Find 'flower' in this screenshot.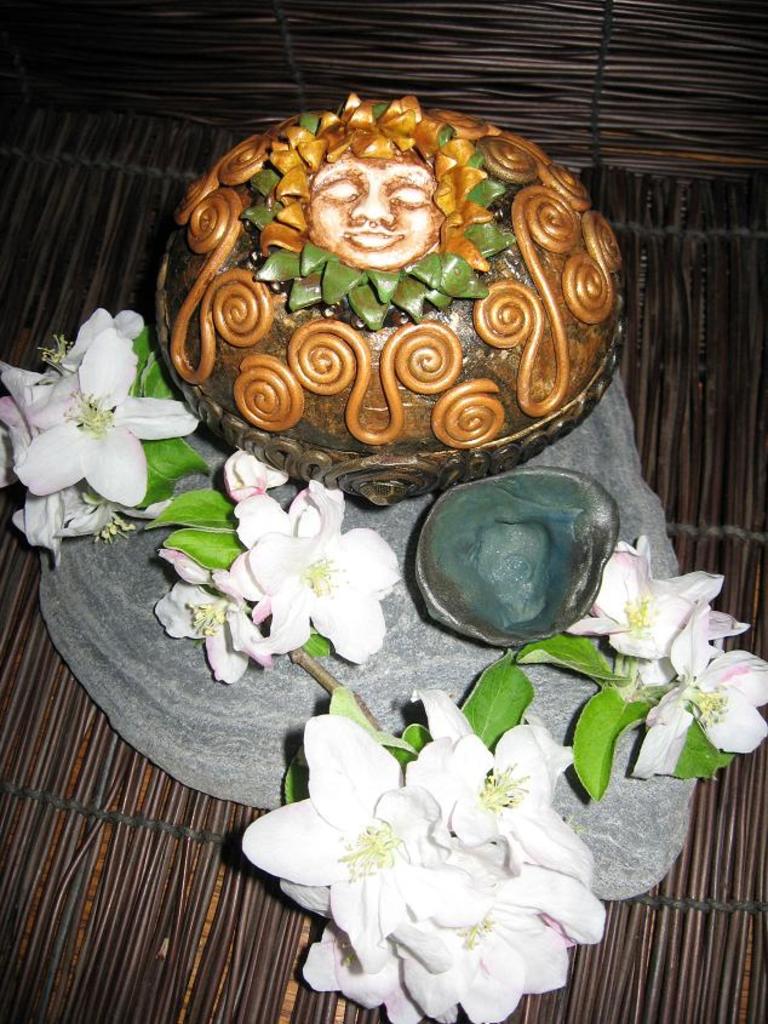
The bounding box for 'flower' is x1=637, y1=607, x2=767, y2=784.
